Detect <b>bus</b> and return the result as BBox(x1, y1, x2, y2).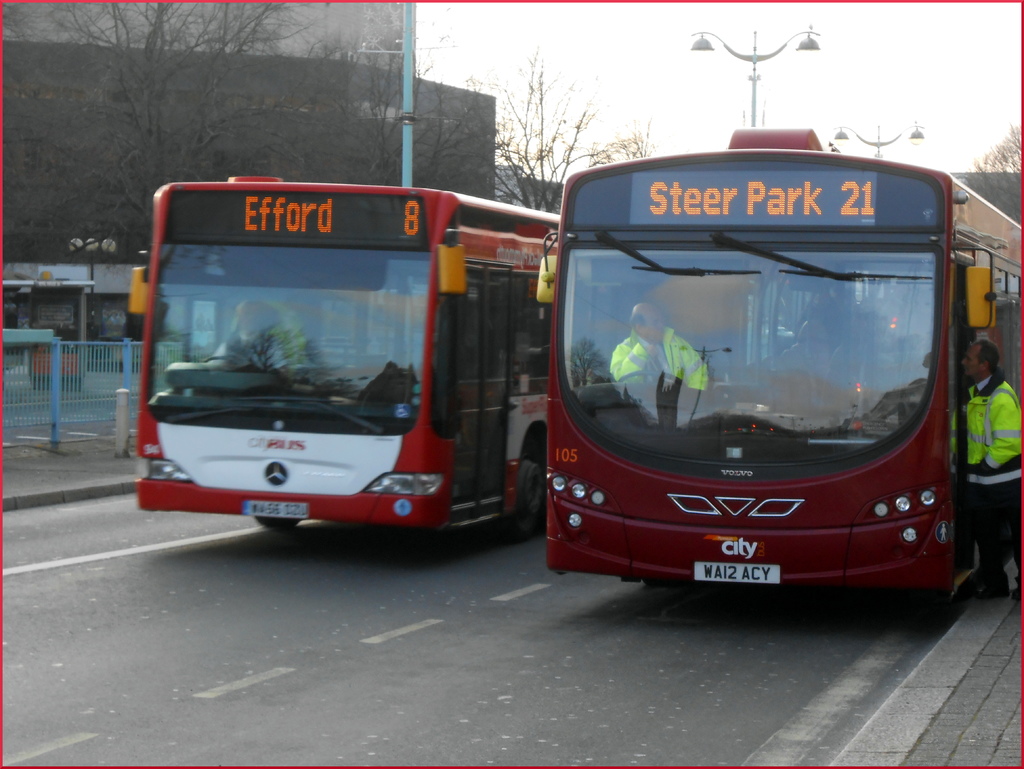
BBox(533, 123, 1023, 590).
